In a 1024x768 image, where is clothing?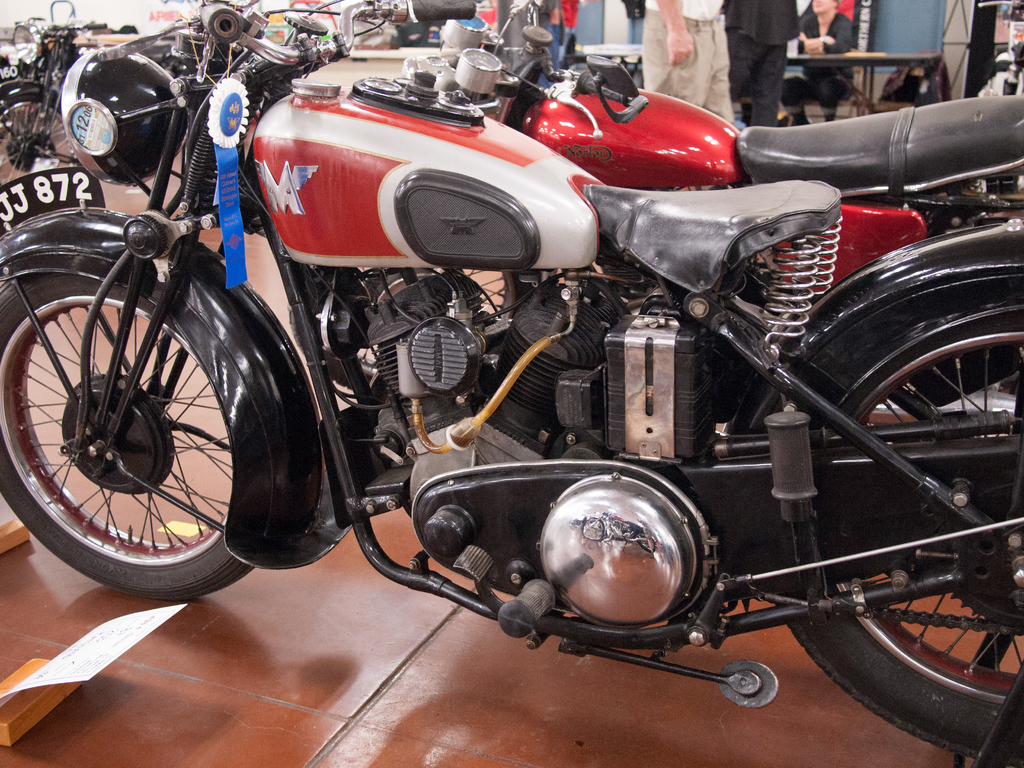
(642,0,736,123).
